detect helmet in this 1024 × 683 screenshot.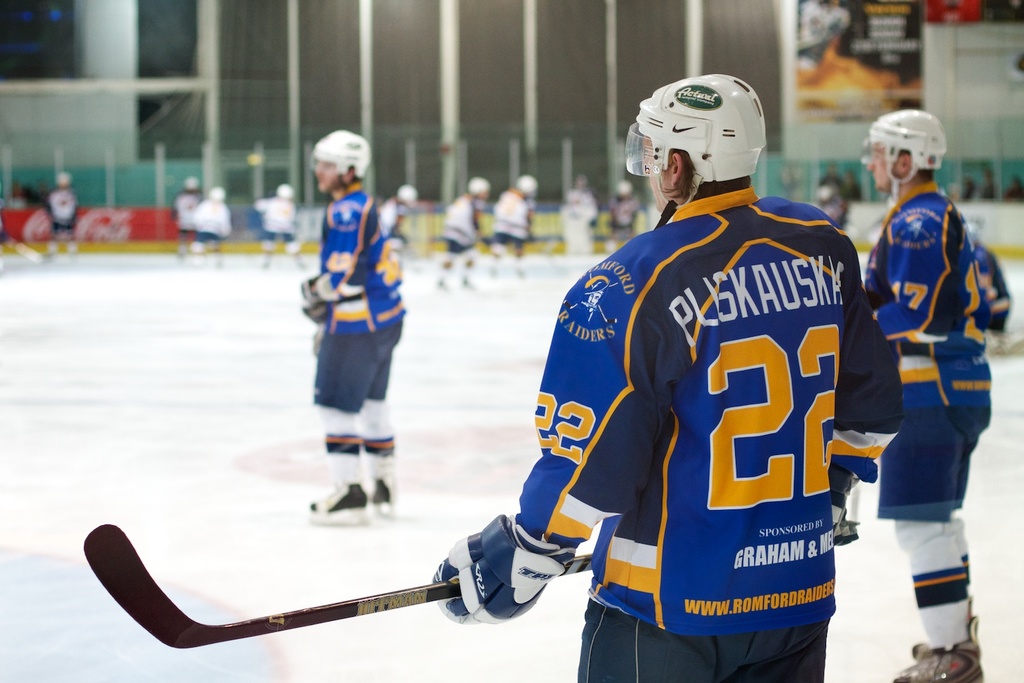
Detection: (309,130,371,192).
